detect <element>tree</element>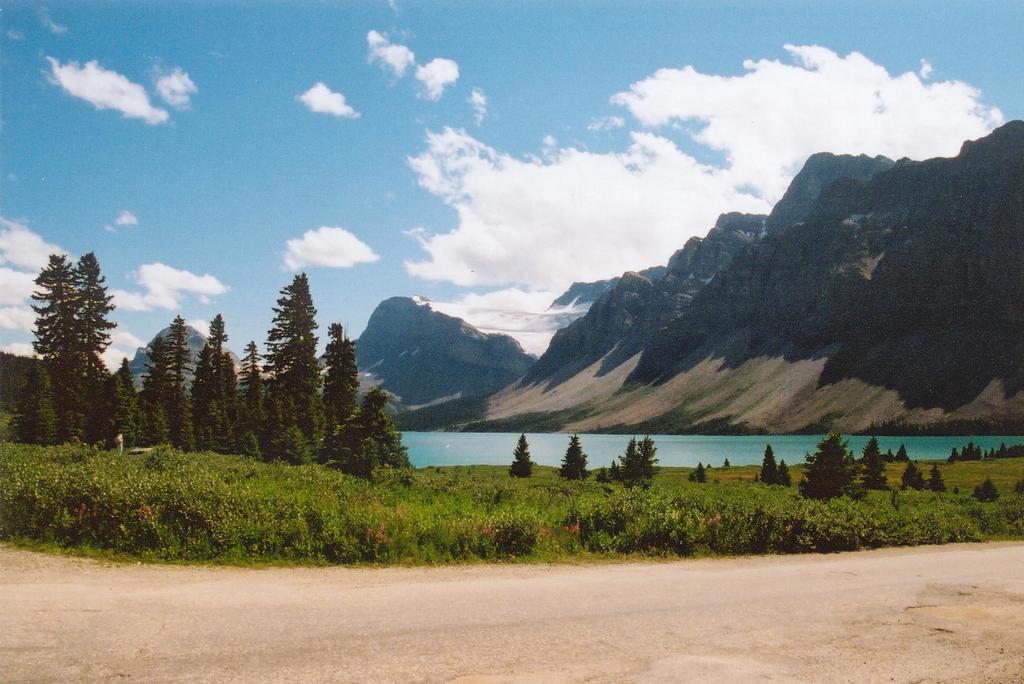
left=505, top=427, right=534, bottom=478
